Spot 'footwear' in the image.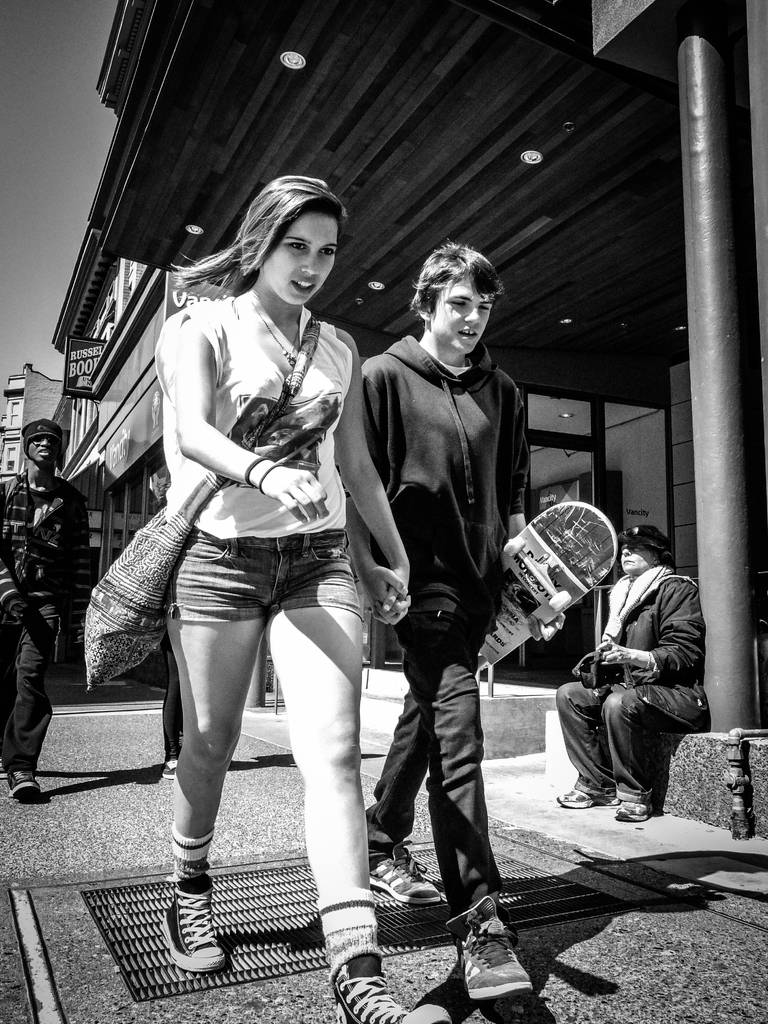
'footwear' found at region(612, 802, 646, 826).
